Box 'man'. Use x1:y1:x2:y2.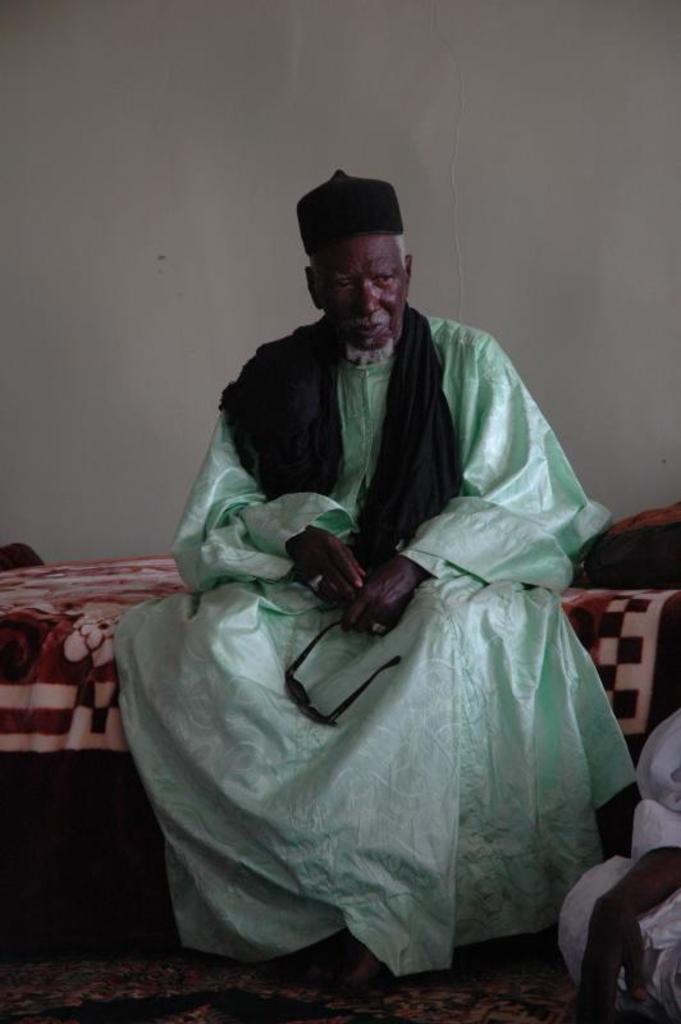
133:197:622:928.
